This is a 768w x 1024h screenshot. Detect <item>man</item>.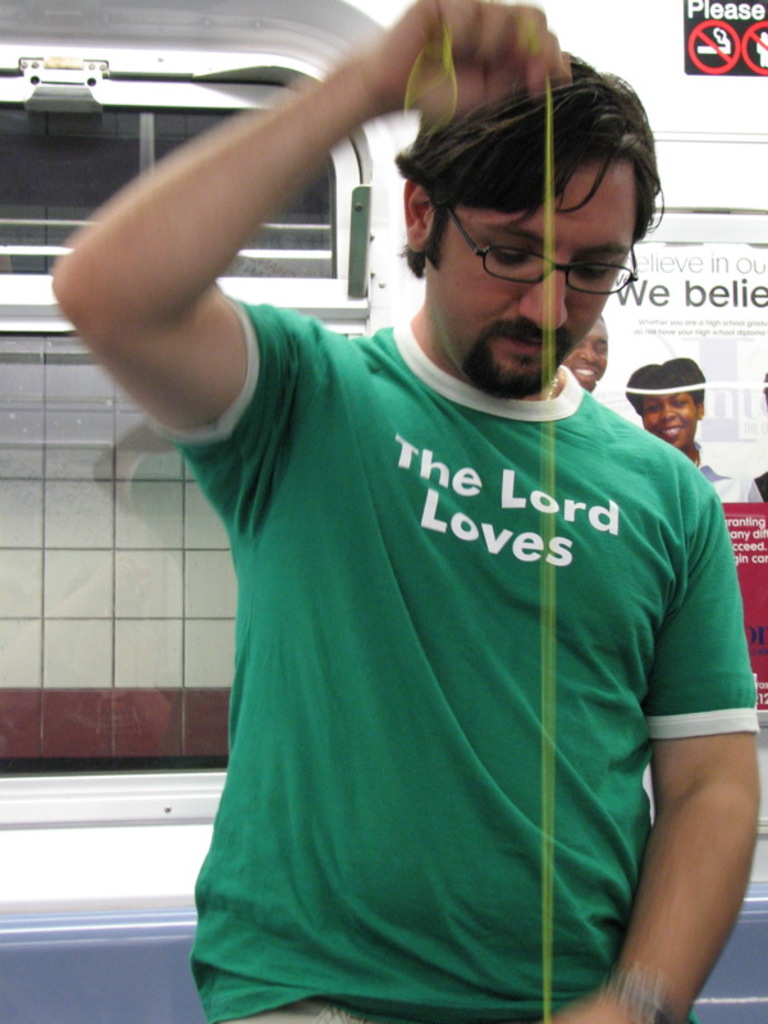
[125,26,760,1023].
